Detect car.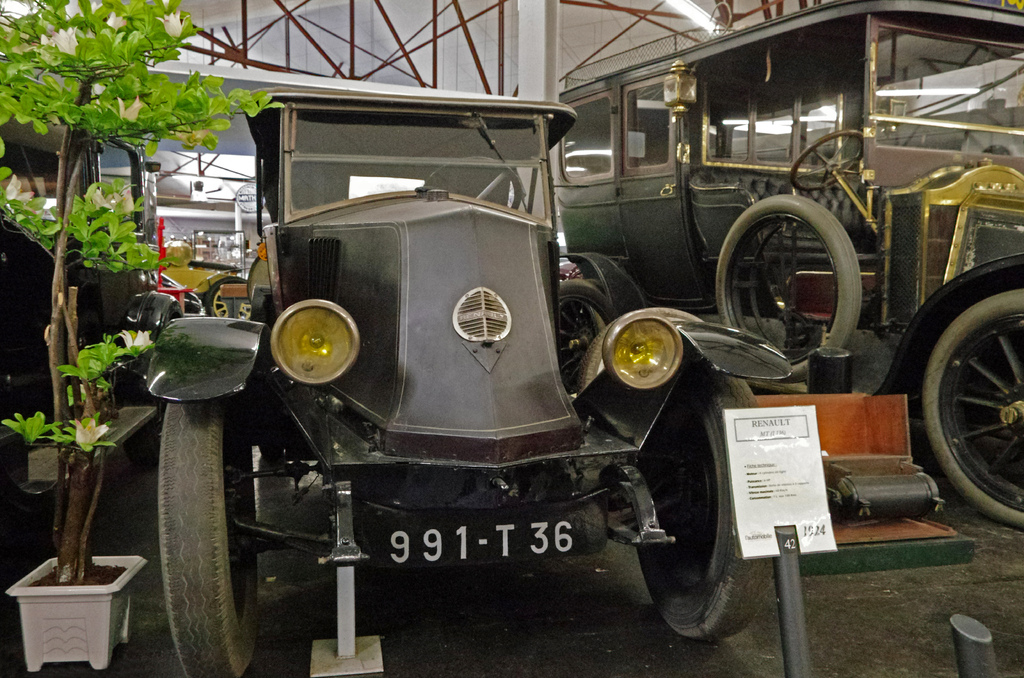
Detected at 556, 0, 1023, 528.
